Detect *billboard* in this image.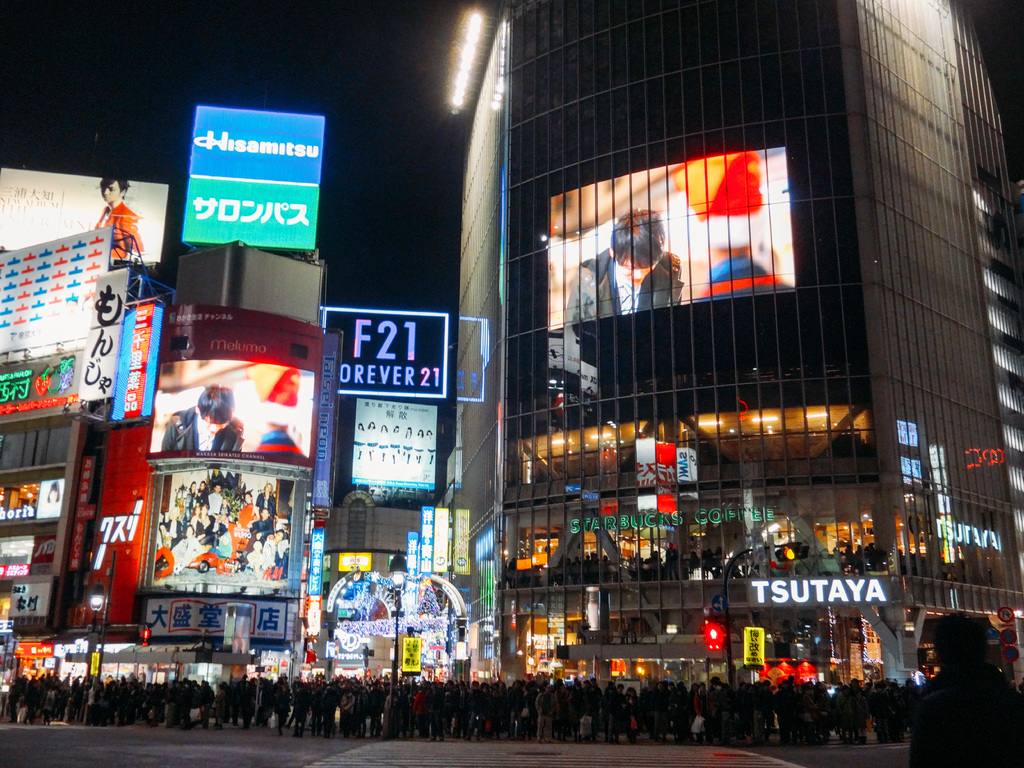
Detection: (left=146, top=590, right=301, bottom=642).
